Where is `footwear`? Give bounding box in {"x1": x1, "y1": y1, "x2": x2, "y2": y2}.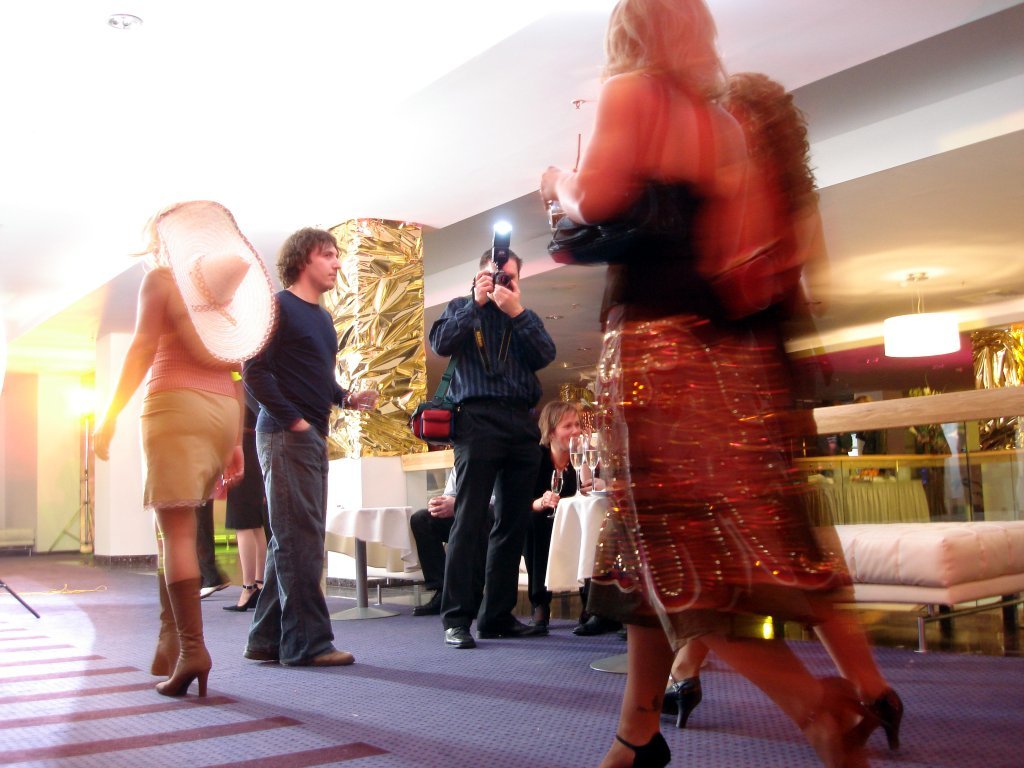
{"x1": 480, "y1": 606, "x2": 541, "y2": 642}.
